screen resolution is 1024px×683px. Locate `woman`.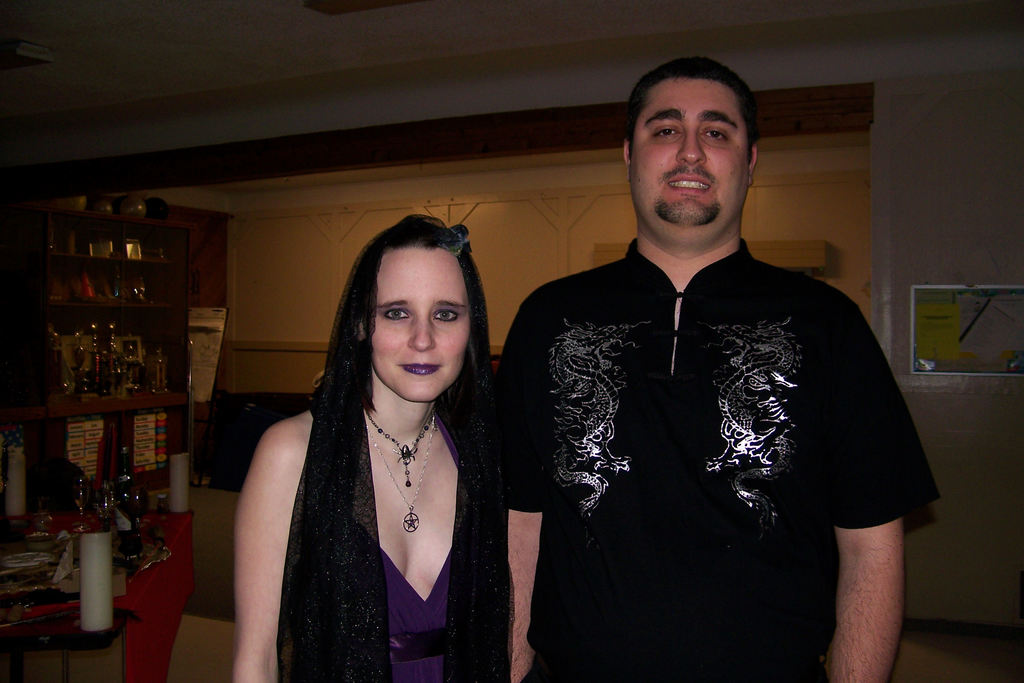
crop(233, 218, 523, 671).
